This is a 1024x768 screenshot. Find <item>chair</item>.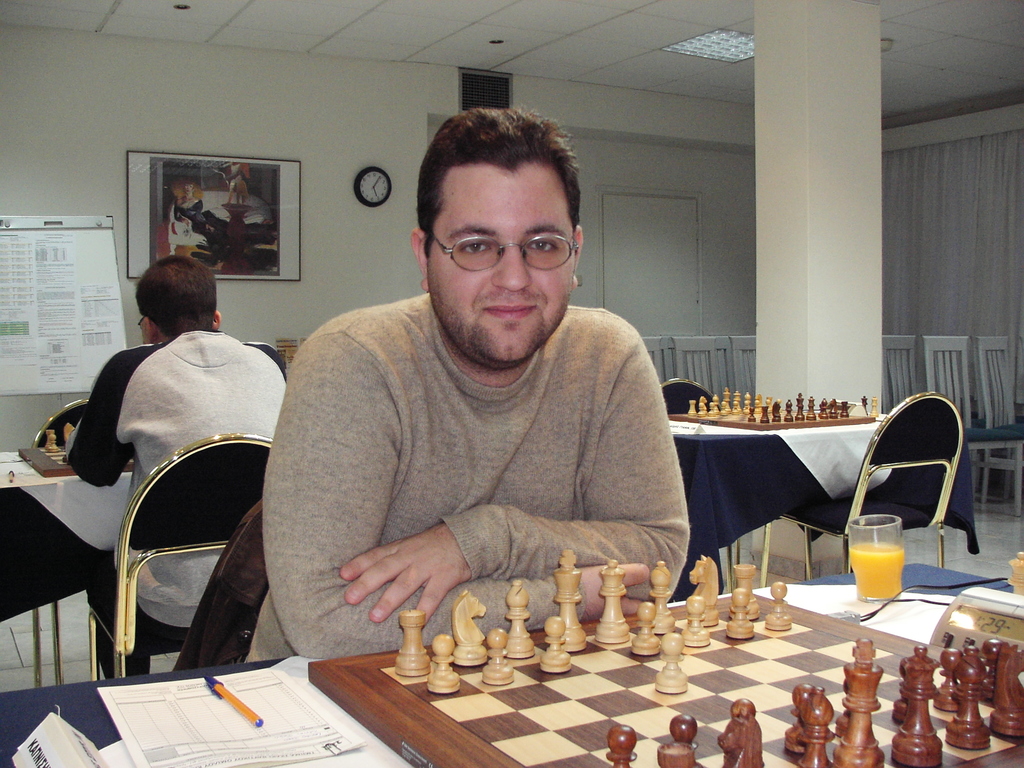
Bounding box: box=[90, 430, 271, 683].
